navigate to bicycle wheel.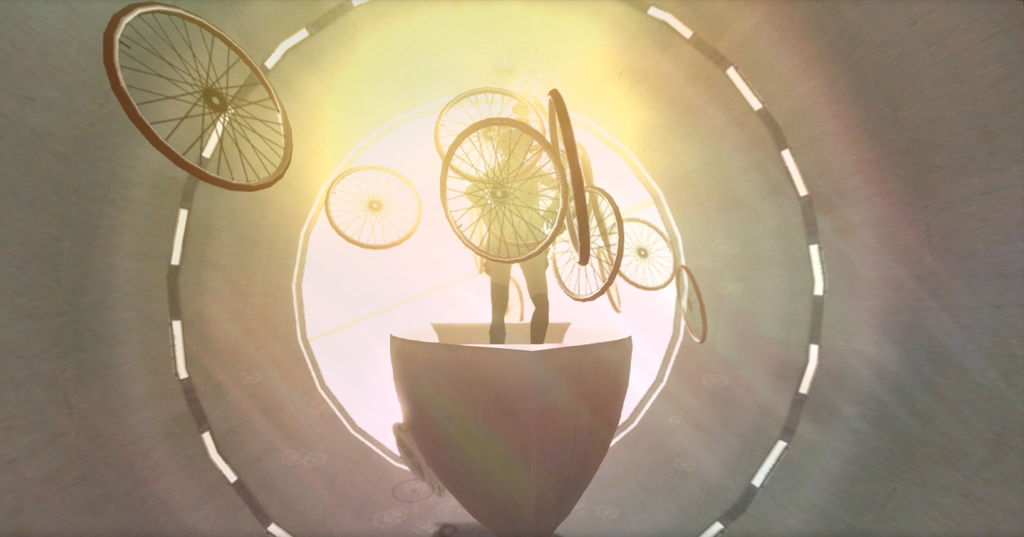
Navigation target: (435, 83, 543, 185).
